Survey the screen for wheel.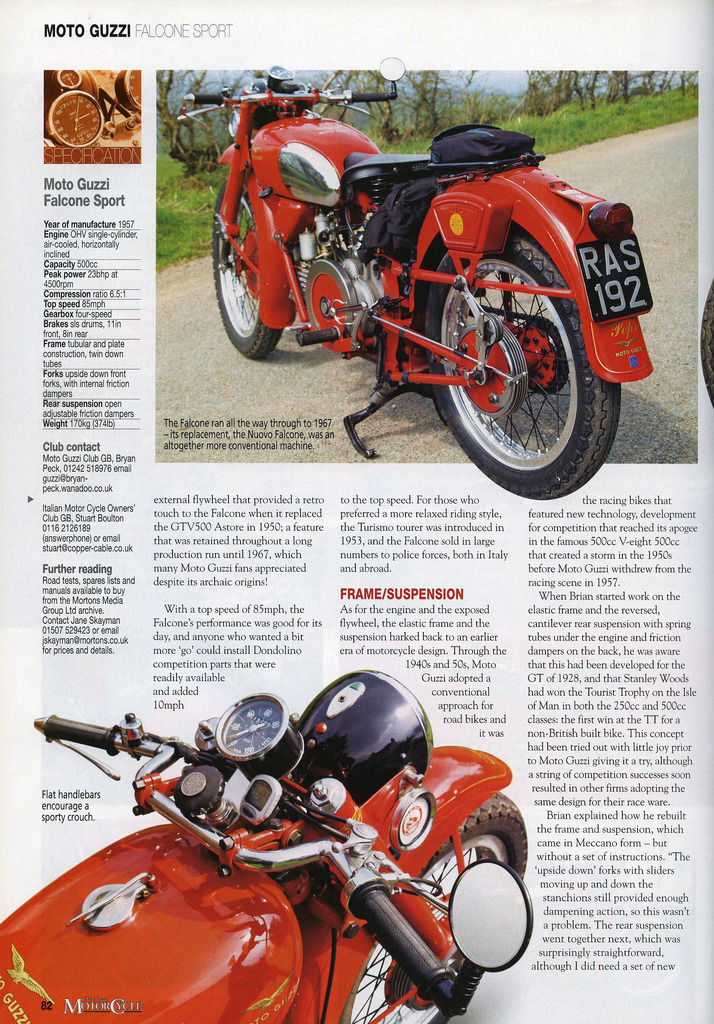
Survey found: Rect(438, 248, 615, 481).
